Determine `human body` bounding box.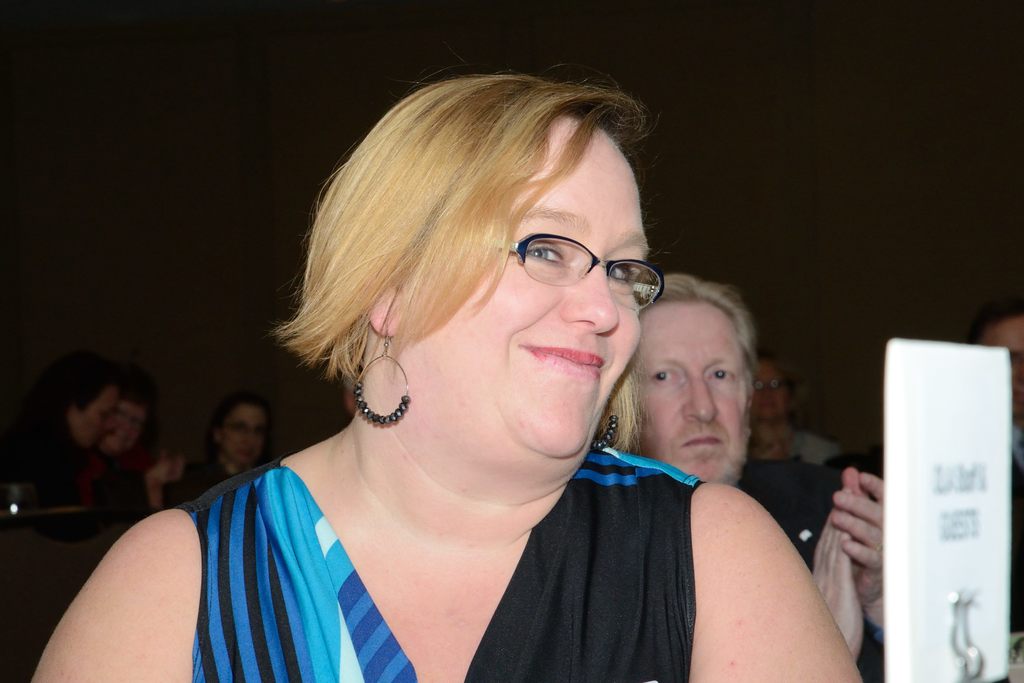
Determined: rect(0, 342, 124, 493).
